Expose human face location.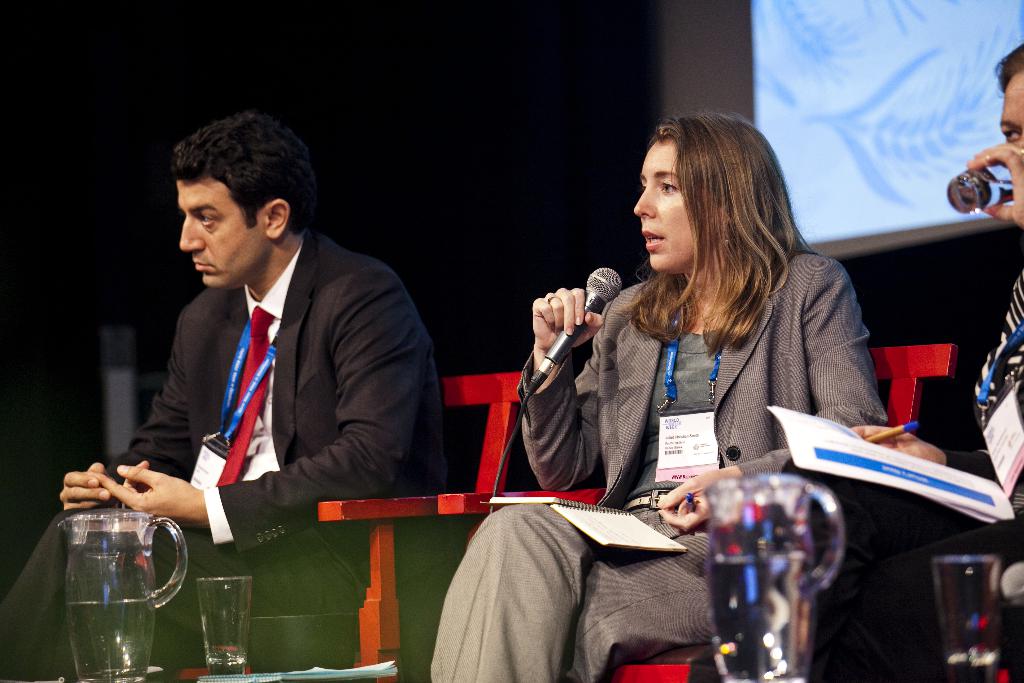
Exposed at locate(178, 183, 264, 288).
